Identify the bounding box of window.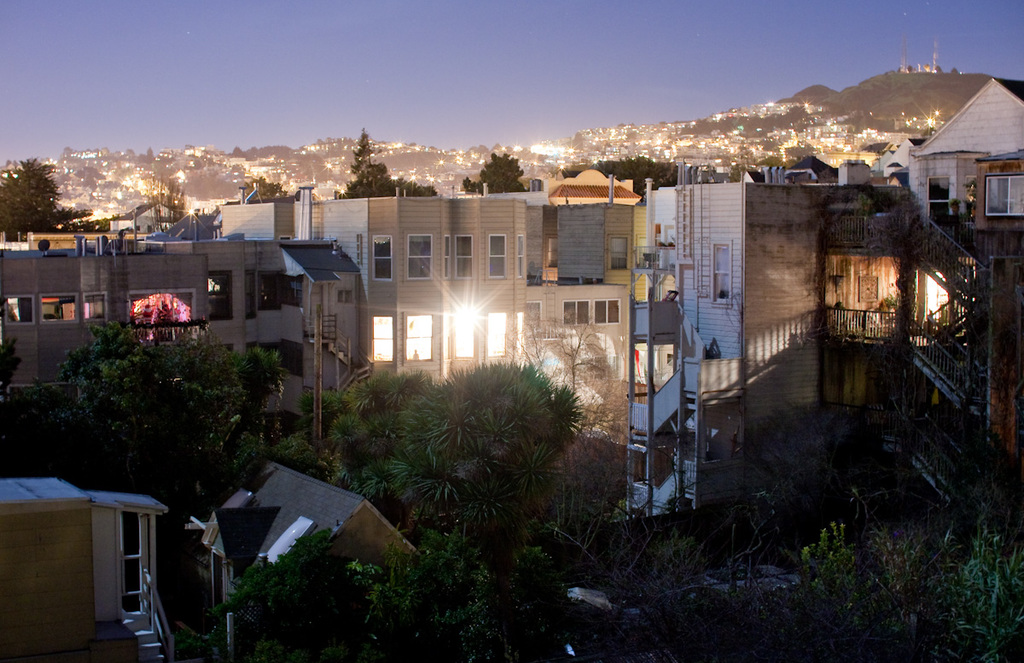
detection(40, 296, 79, 323).
